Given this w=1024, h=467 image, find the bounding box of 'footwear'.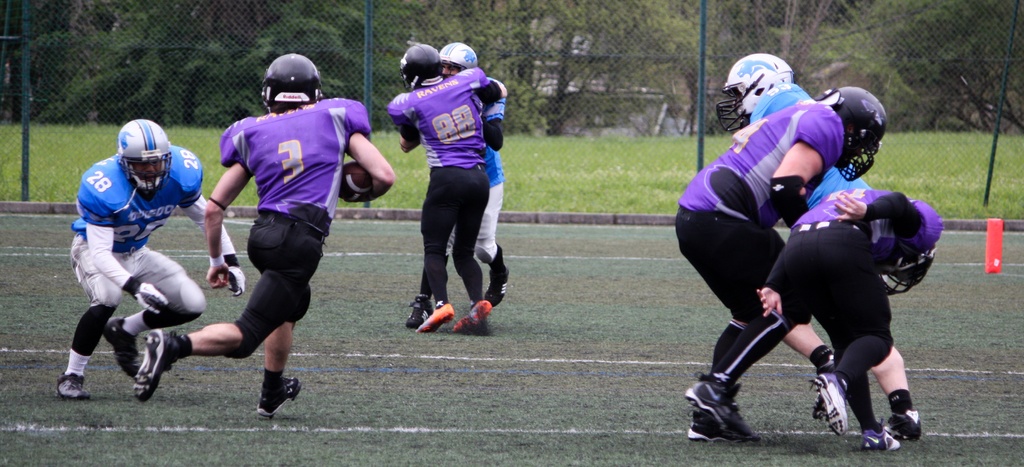
<region>860, 422, 902, 452</region>.
